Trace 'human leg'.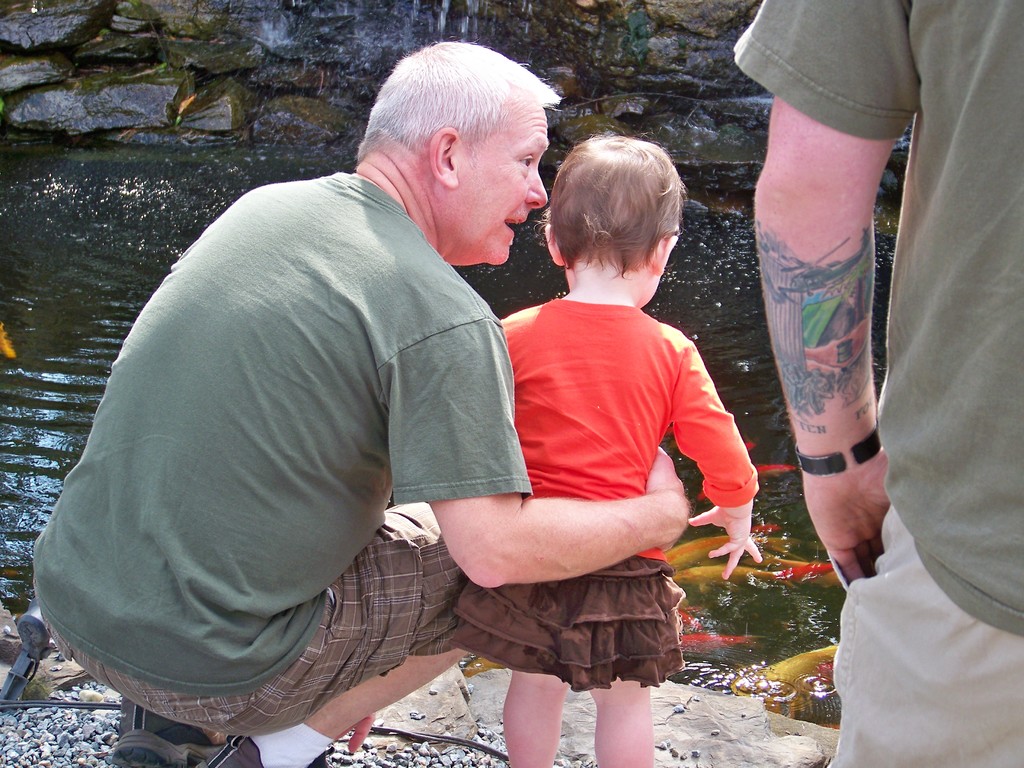
Traced to 499,668,565,767.
